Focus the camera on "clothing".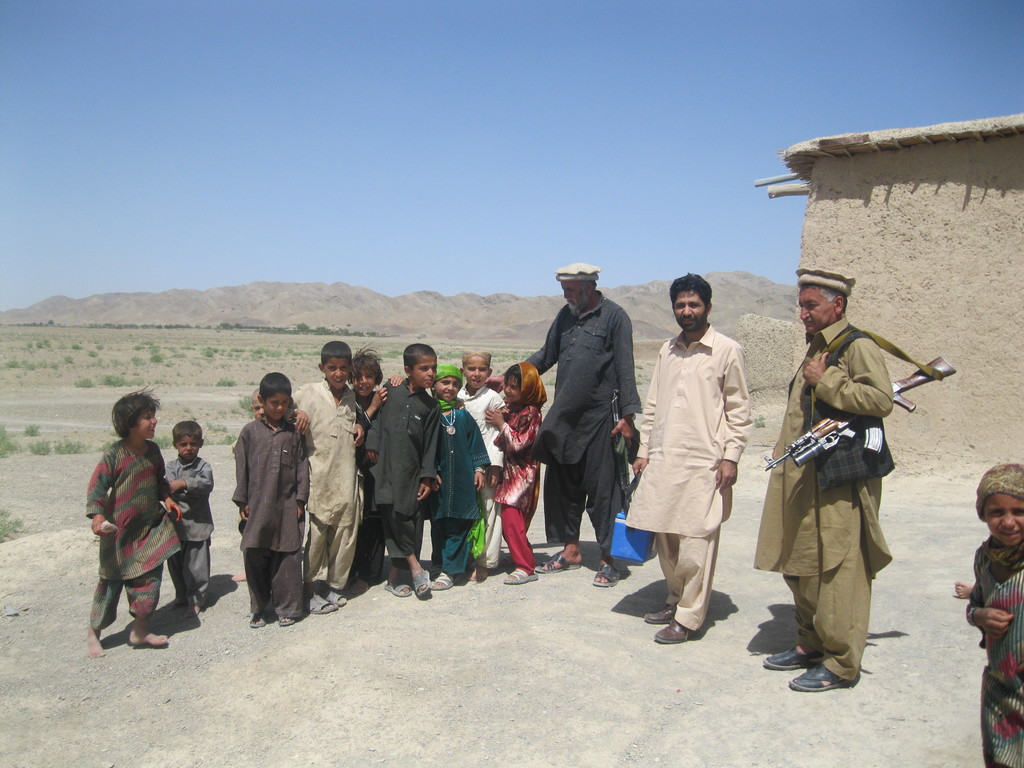
Focus region: (x1=426, y1=409, x2=490, y2=579).
